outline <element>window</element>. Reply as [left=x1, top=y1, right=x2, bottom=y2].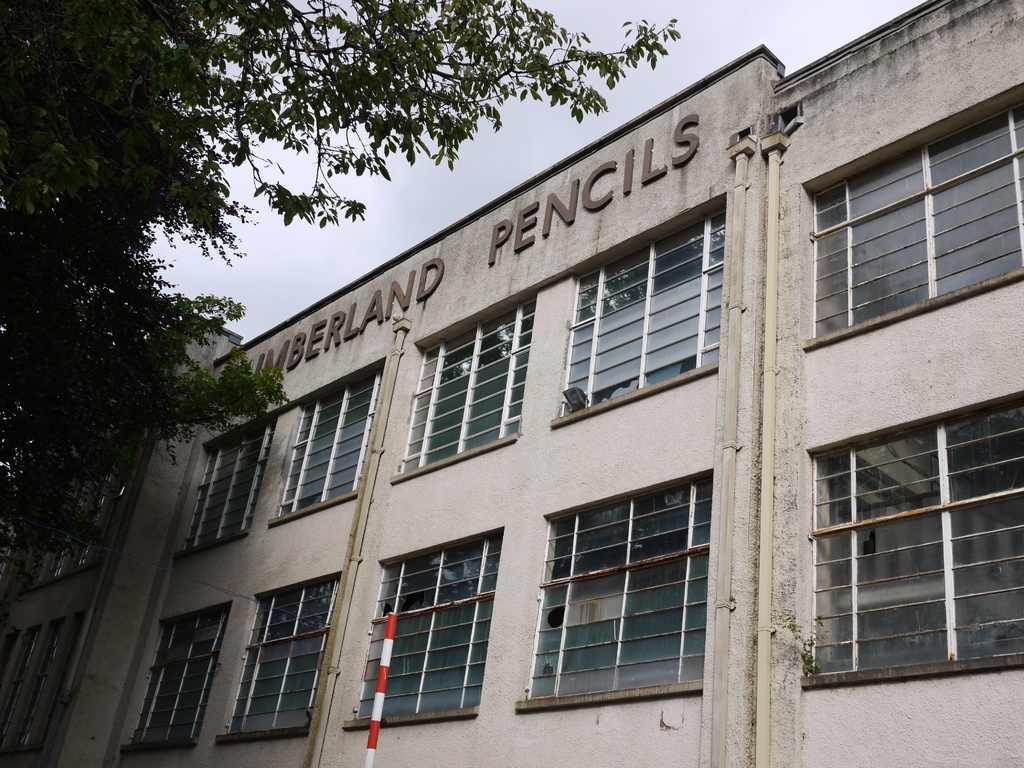
[left=212, top=568, right=344, bottom=741].
